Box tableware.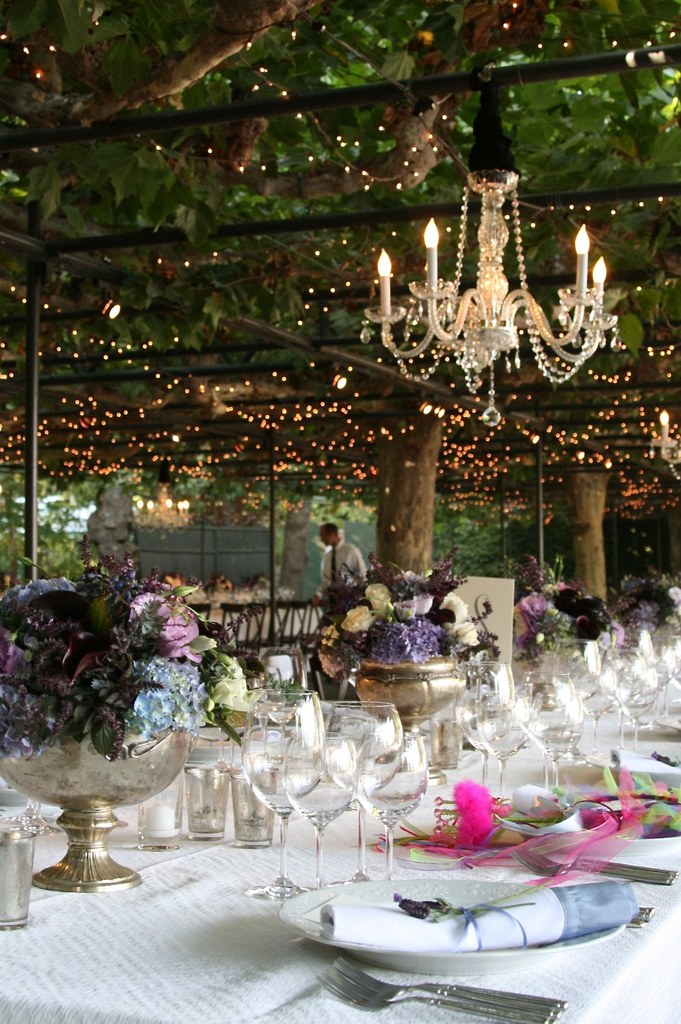
box(291, 868, 647, 969).
